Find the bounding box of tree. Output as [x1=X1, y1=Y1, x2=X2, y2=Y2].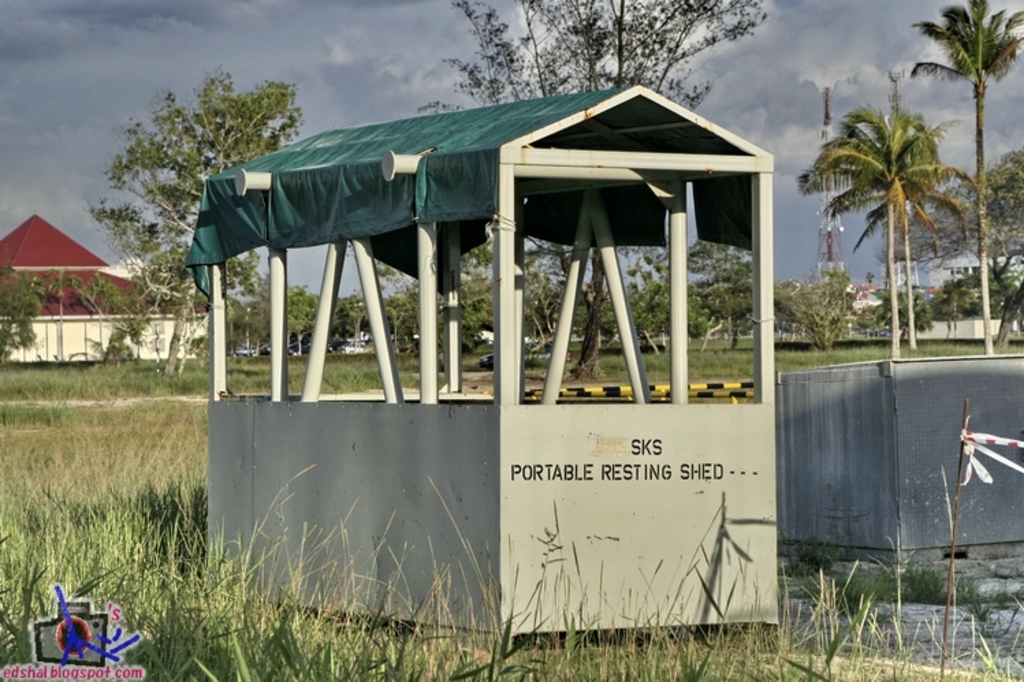
[x1=405, y1=0, x2=755, y2=394].
